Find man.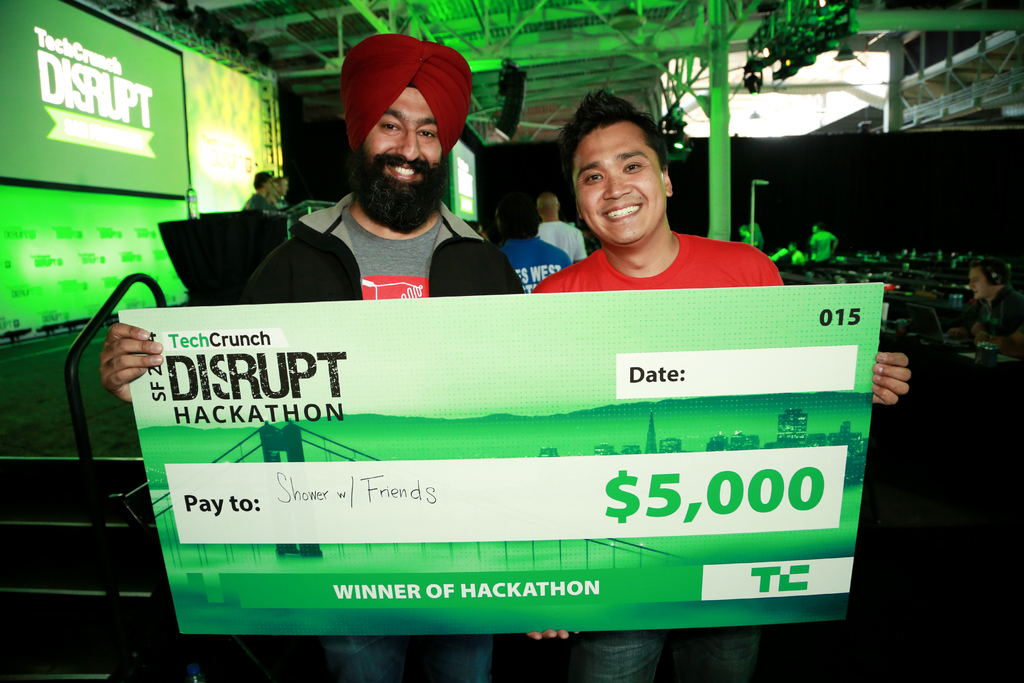
{"left": 500, "top": 204, "right": 569, "bottom": 295}.
